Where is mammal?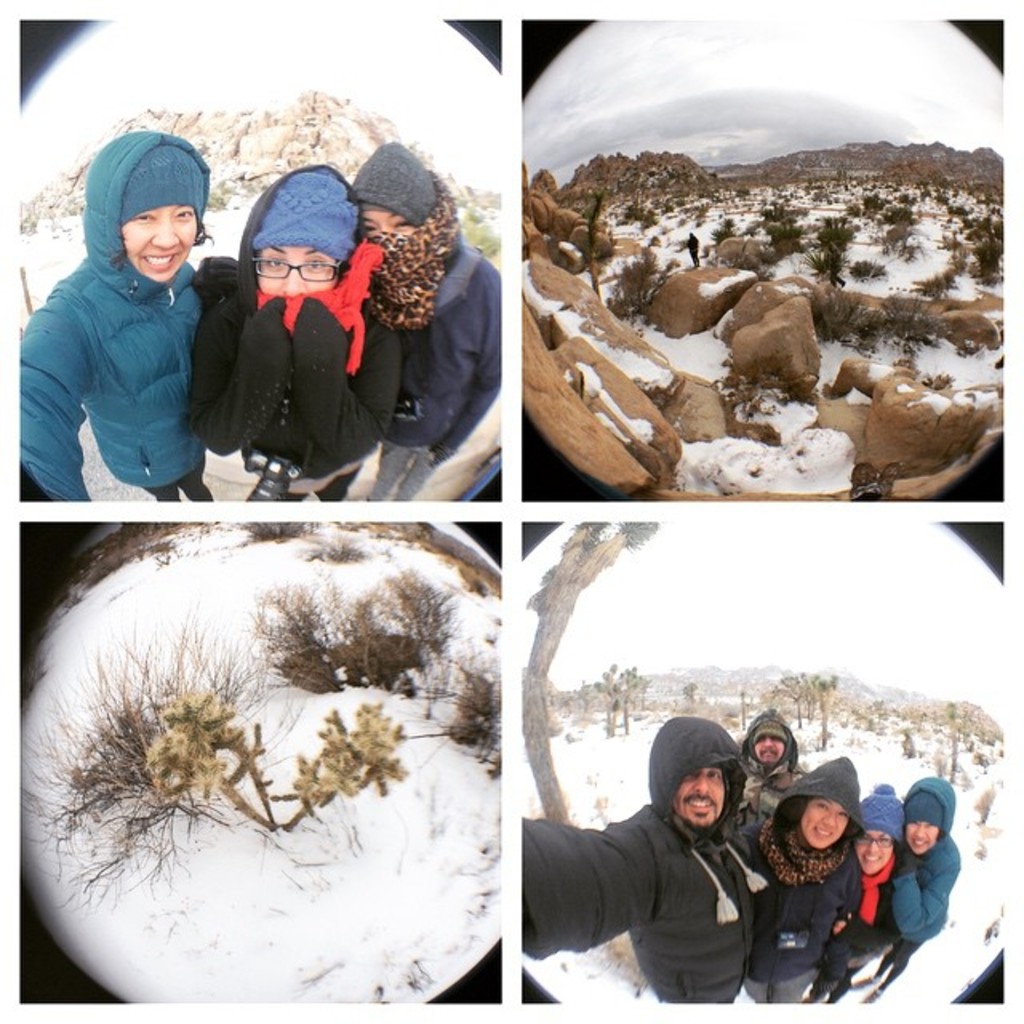
(339,128,506,458).
